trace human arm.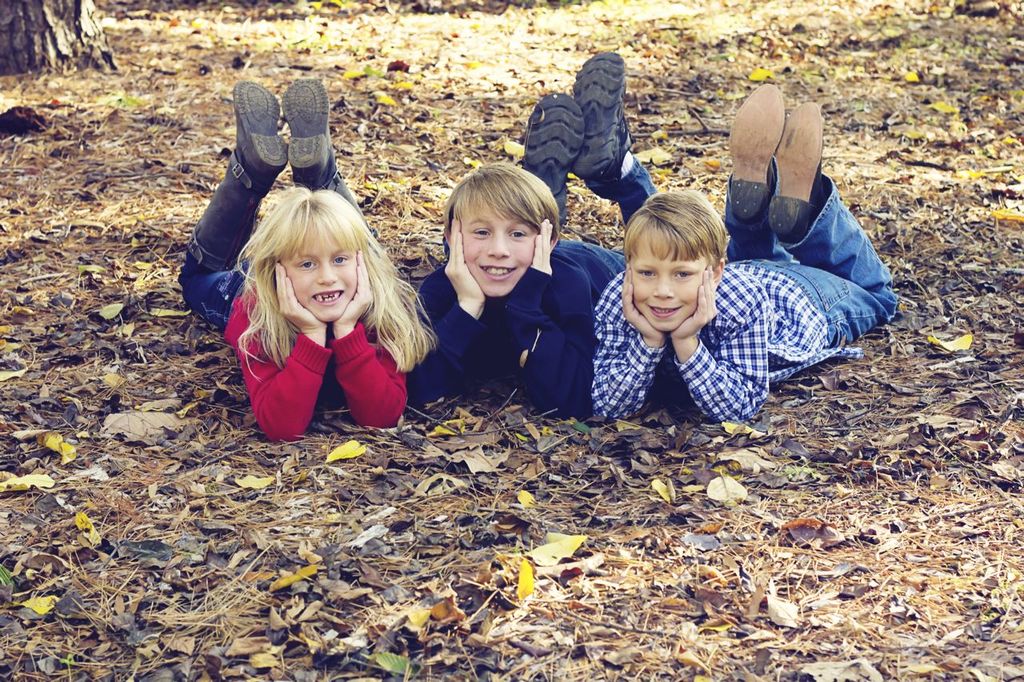
Traced to <box>443,217,485,318</box>.
